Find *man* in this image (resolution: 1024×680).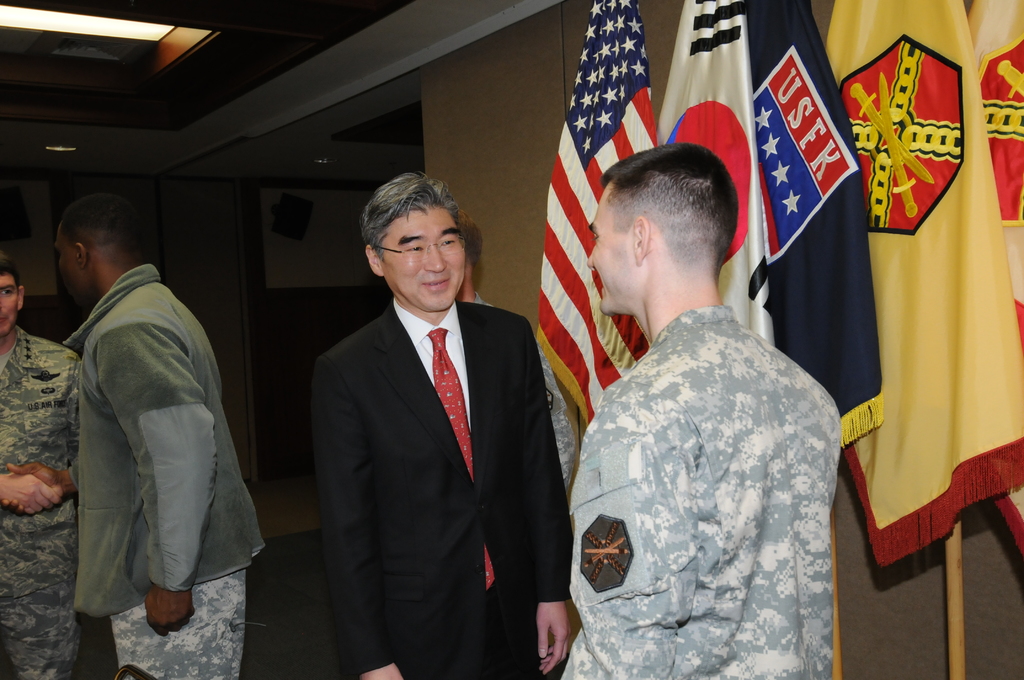
BBox(455, 198, 573, 506).
